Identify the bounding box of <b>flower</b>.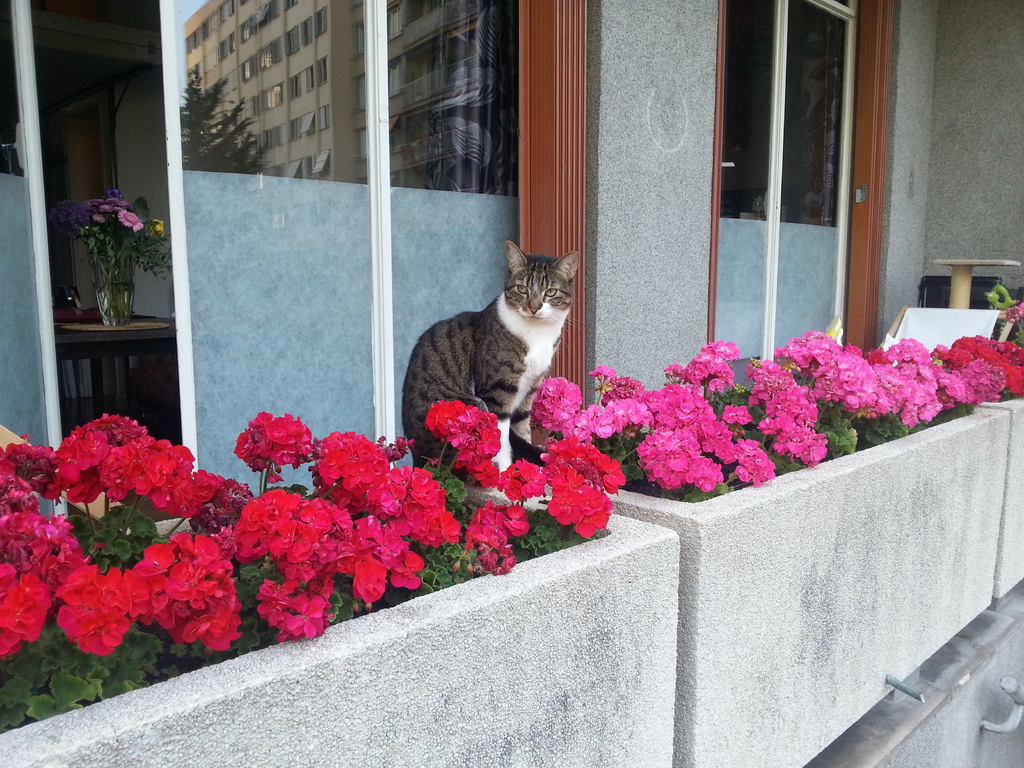
[left=499, top=457, right=545, bottom=504].
